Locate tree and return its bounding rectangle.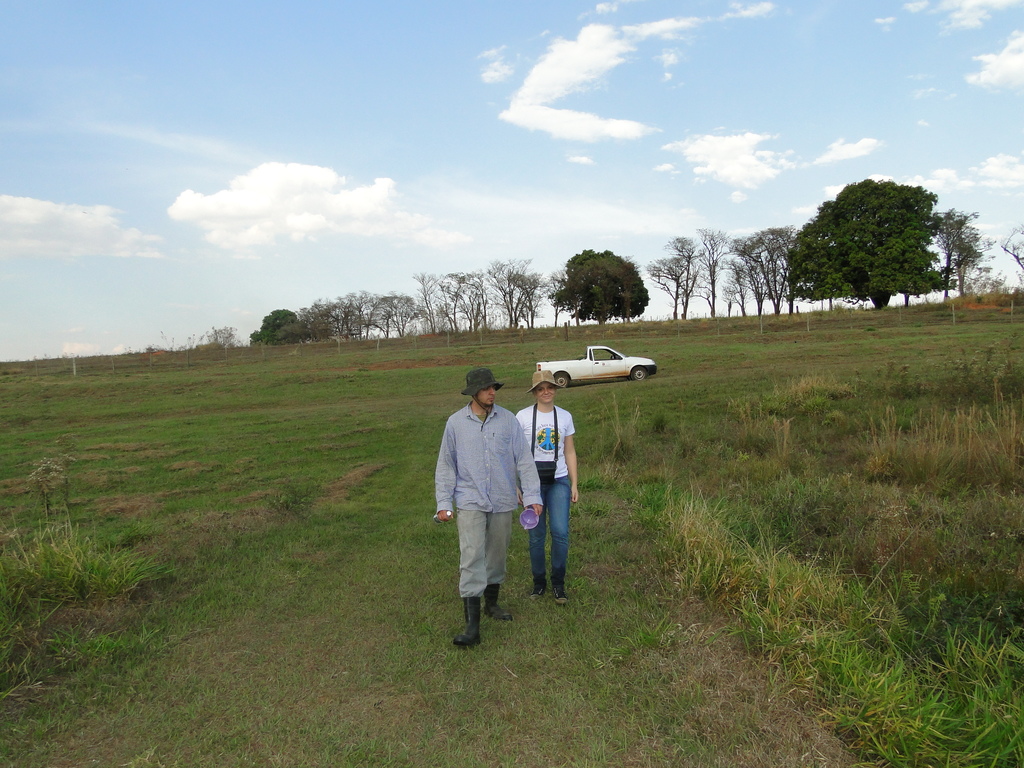
Rect(301, 298, 346, 343).
